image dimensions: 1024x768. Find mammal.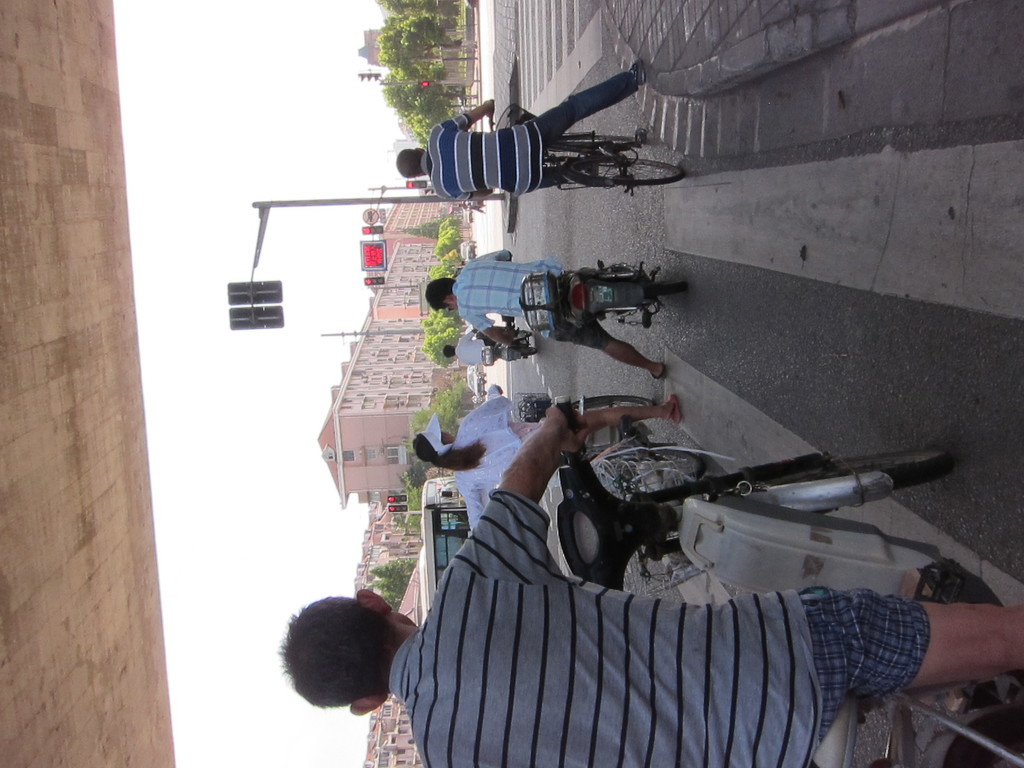
x1=405, y1=63, x2=665, y2=202.
